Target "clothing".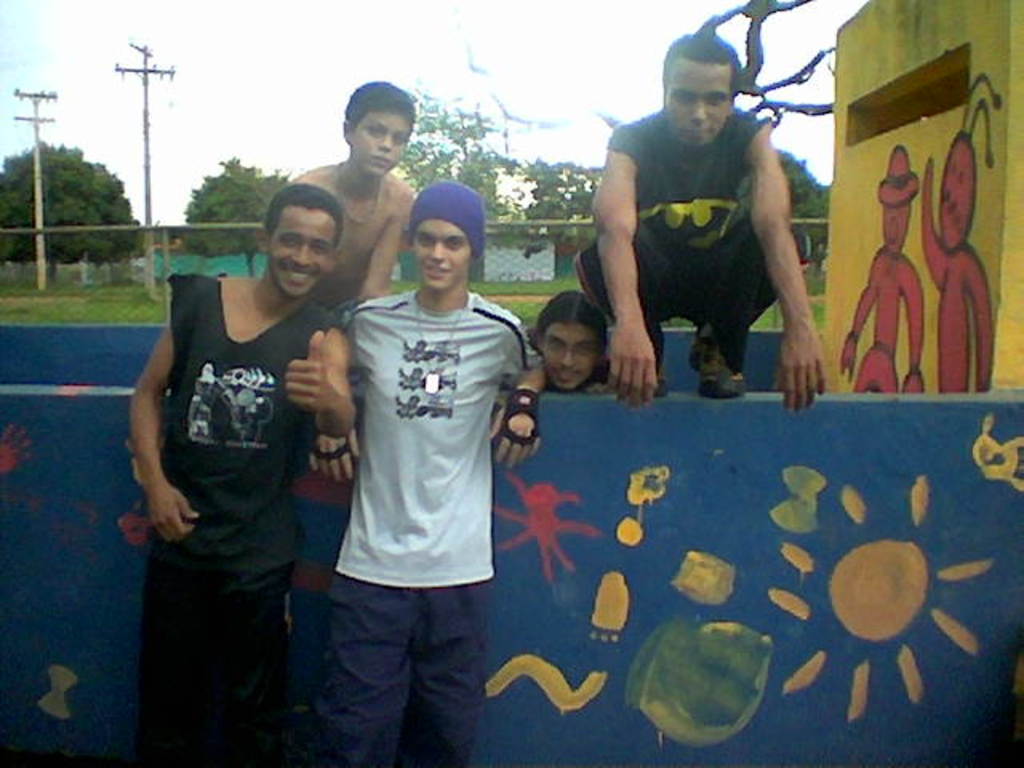
Target region: [x1=334, y1=286, x2=542, y2=758].
